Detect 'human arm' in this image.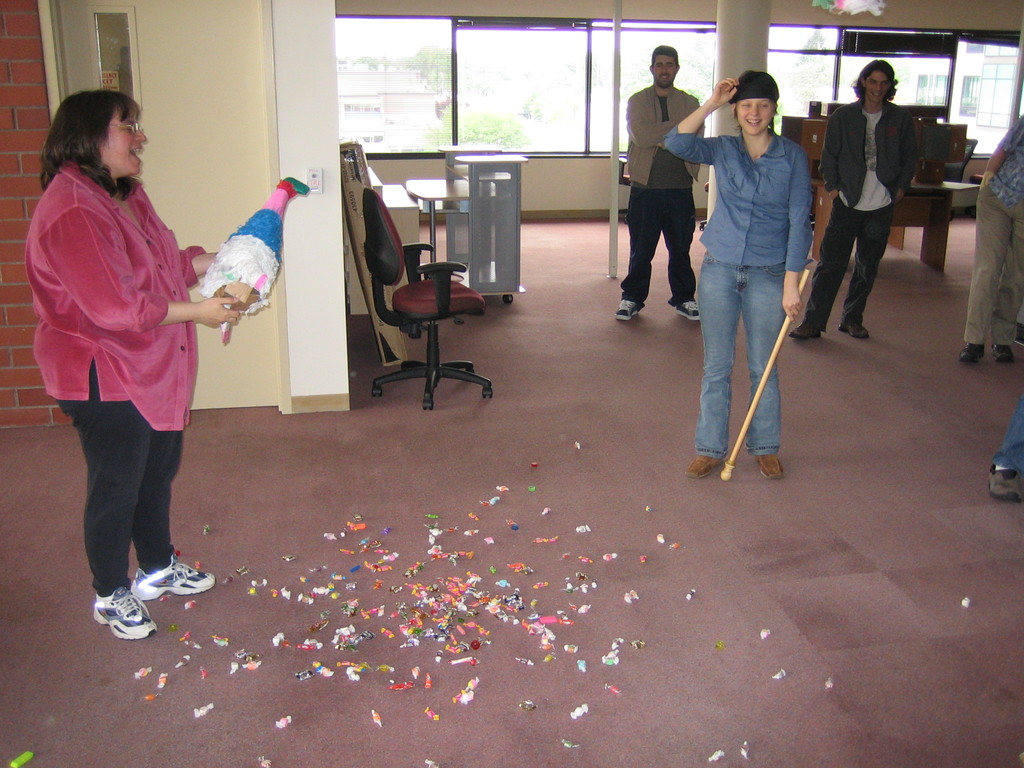
Detection: pyautogui.locateOnScreen(780, 147, 816, 315).
